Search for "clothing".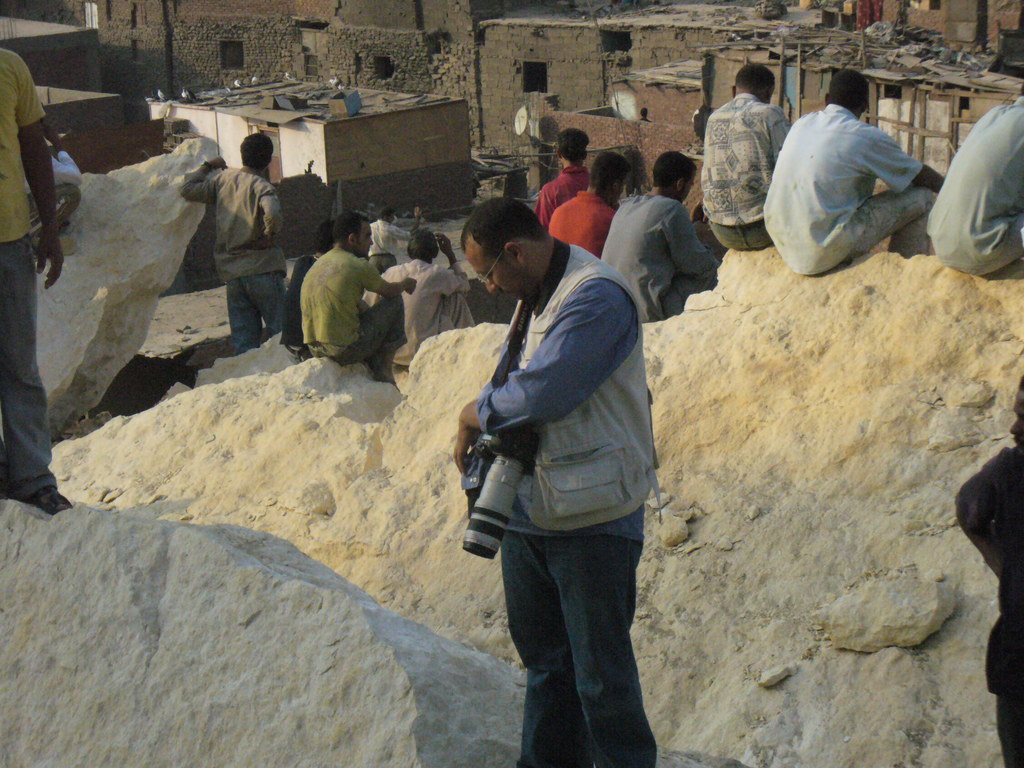
Found at <box>180,159,296,351</box>.
